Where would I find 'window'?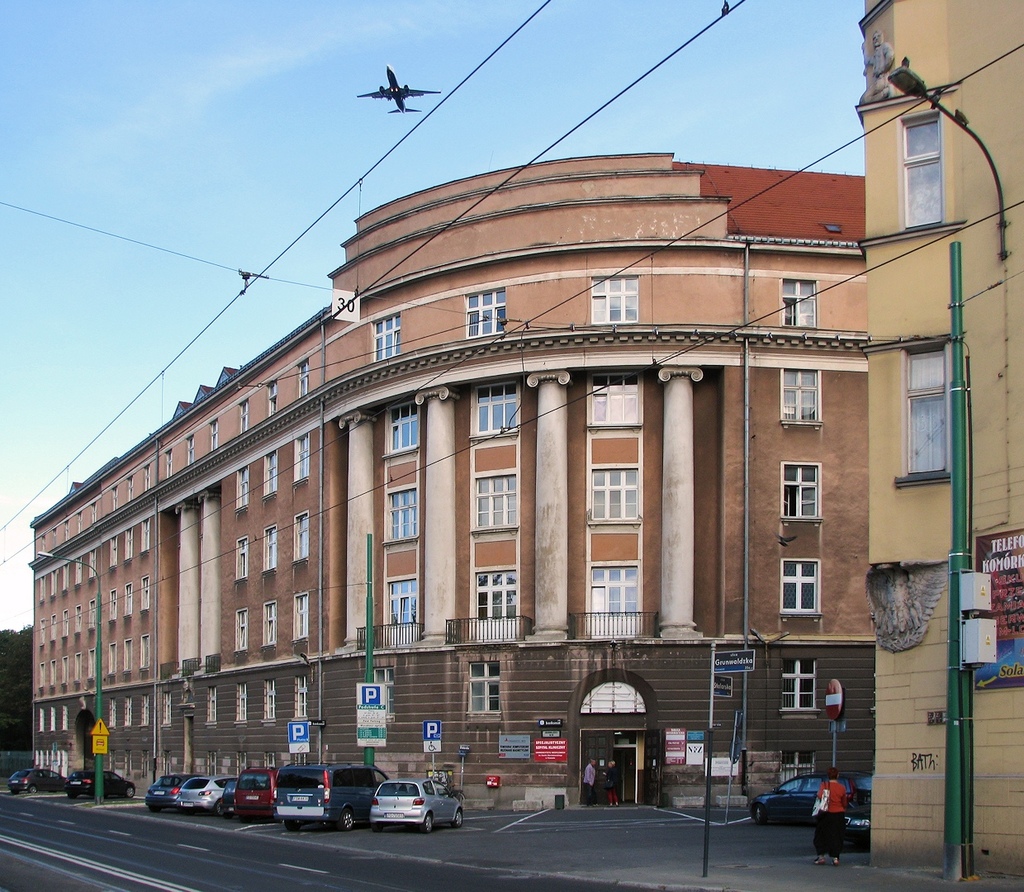
At pyautogui.locateOnScreen(586, 277, 638, 323).
